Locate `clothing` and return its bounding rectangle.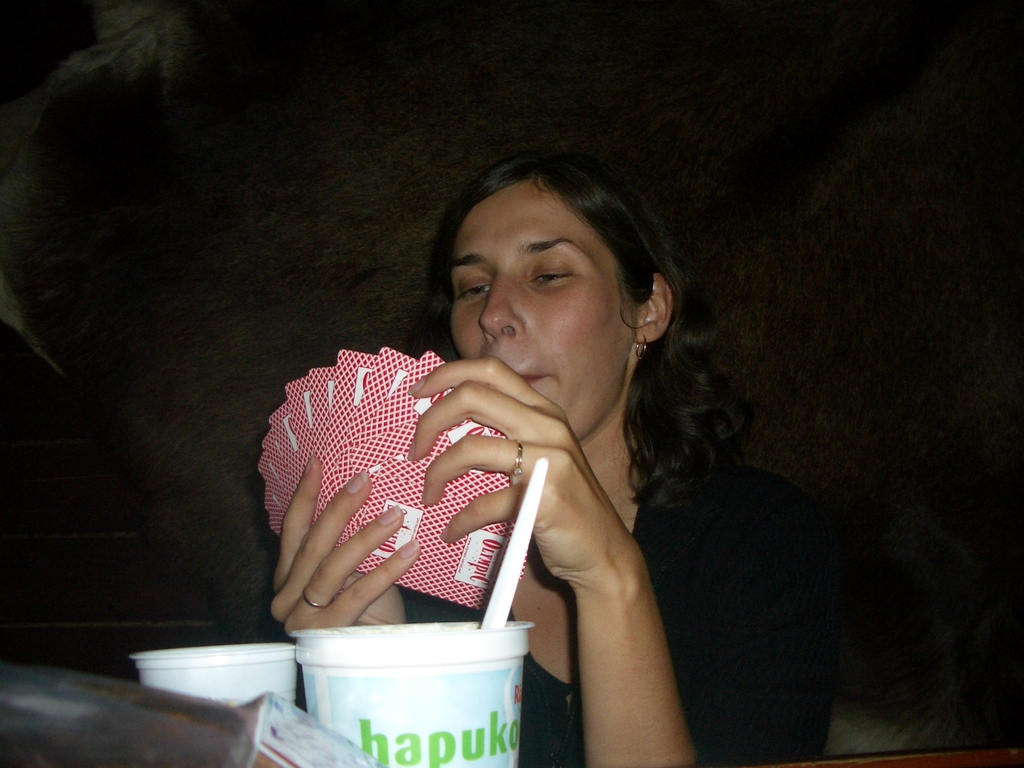
368, 471, 836, 767.
